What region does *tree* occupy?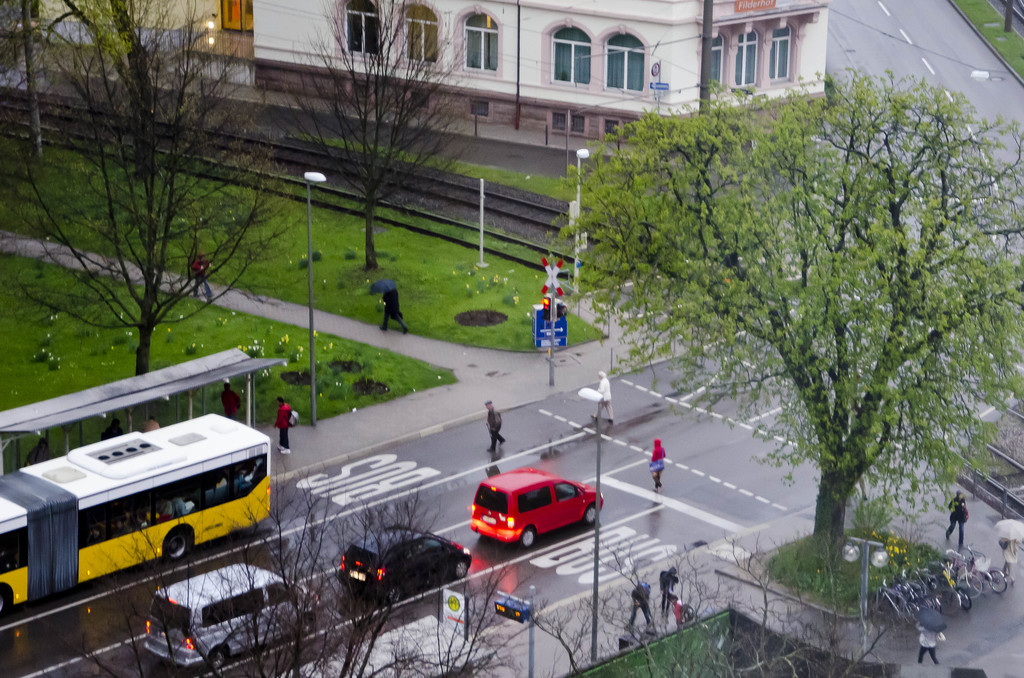
[279,0,467,271].
